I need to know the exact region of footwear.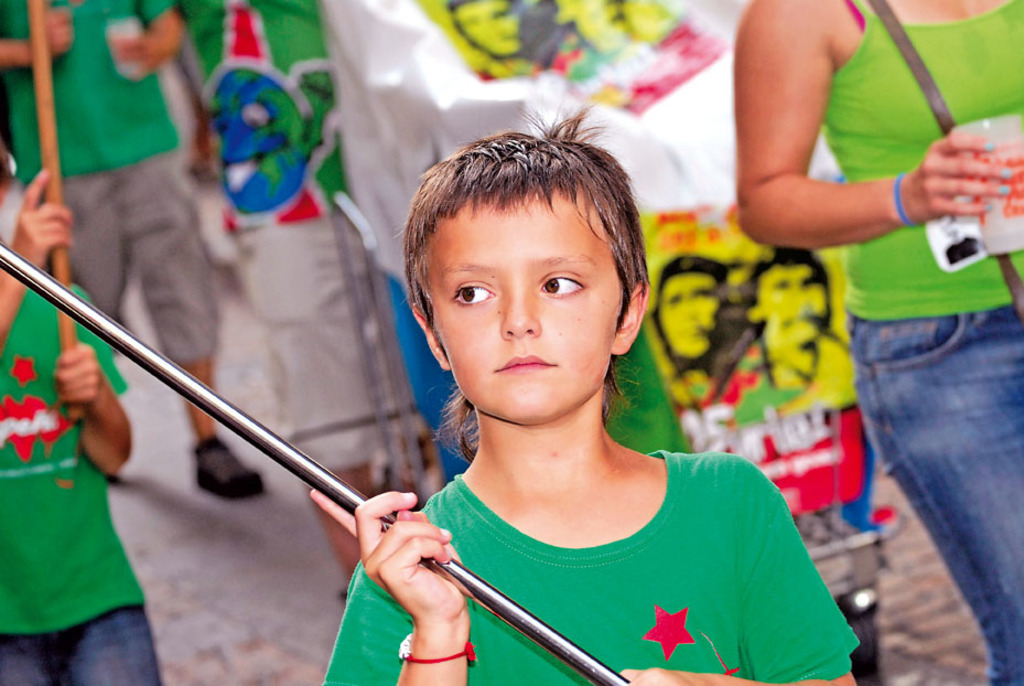
Region: bbox=[192, 438, 266, 500].
